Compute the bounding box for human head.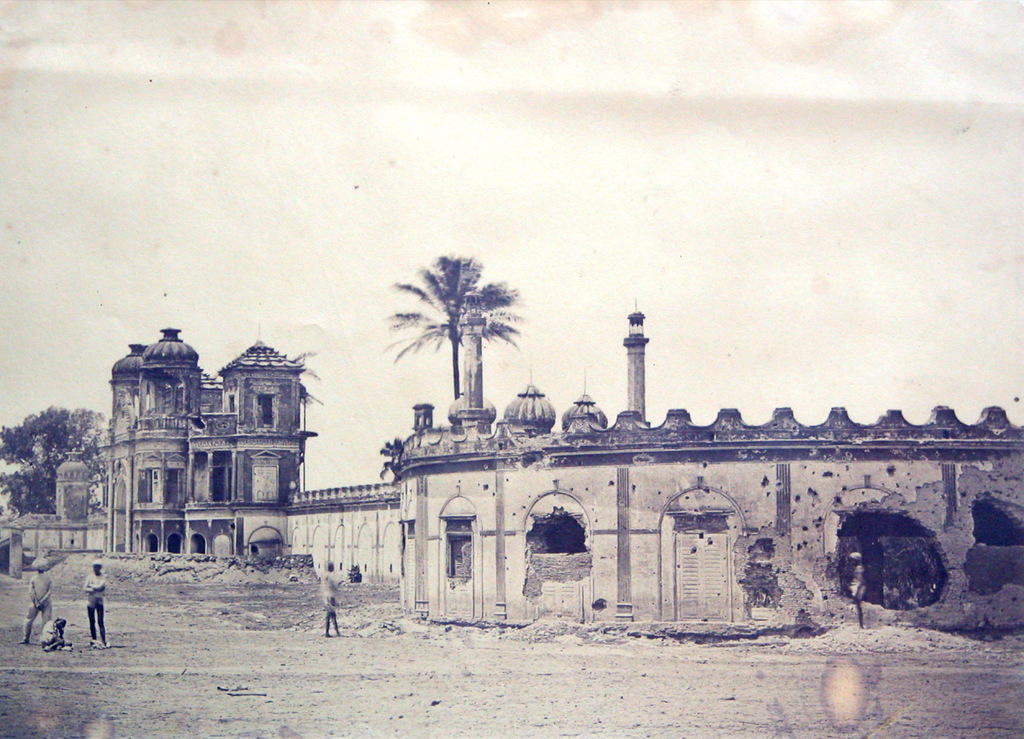
select_region(33, 559, 45, 574).
